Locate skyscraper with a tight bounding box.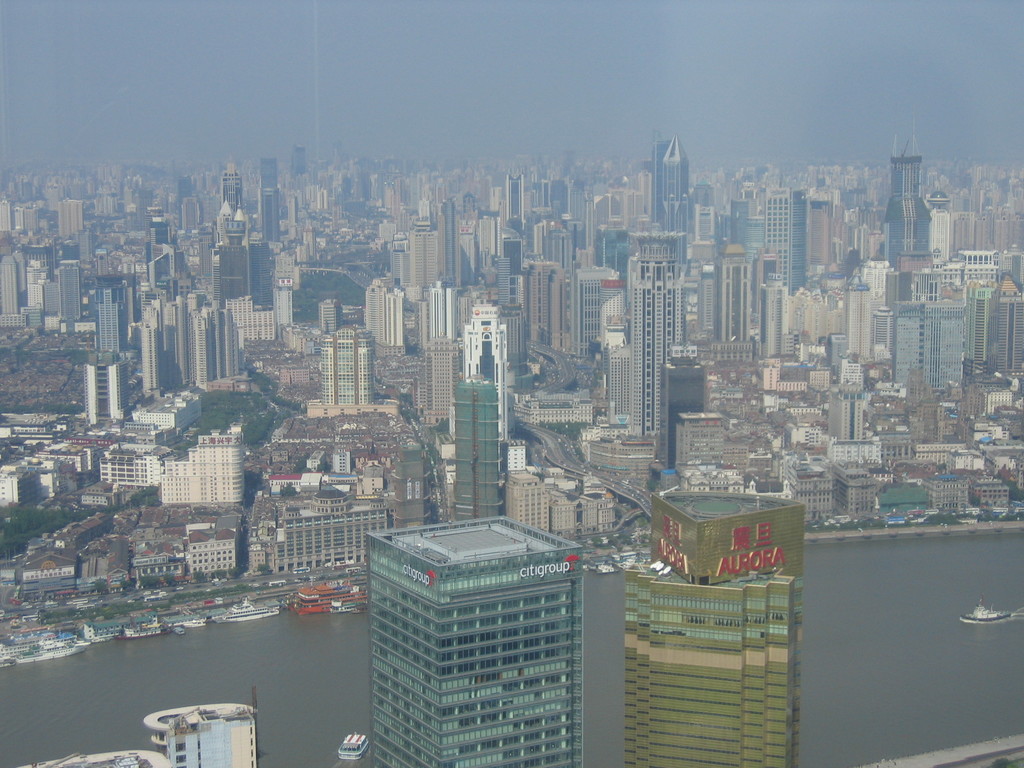
select_region(723, 241, 757, 344).
